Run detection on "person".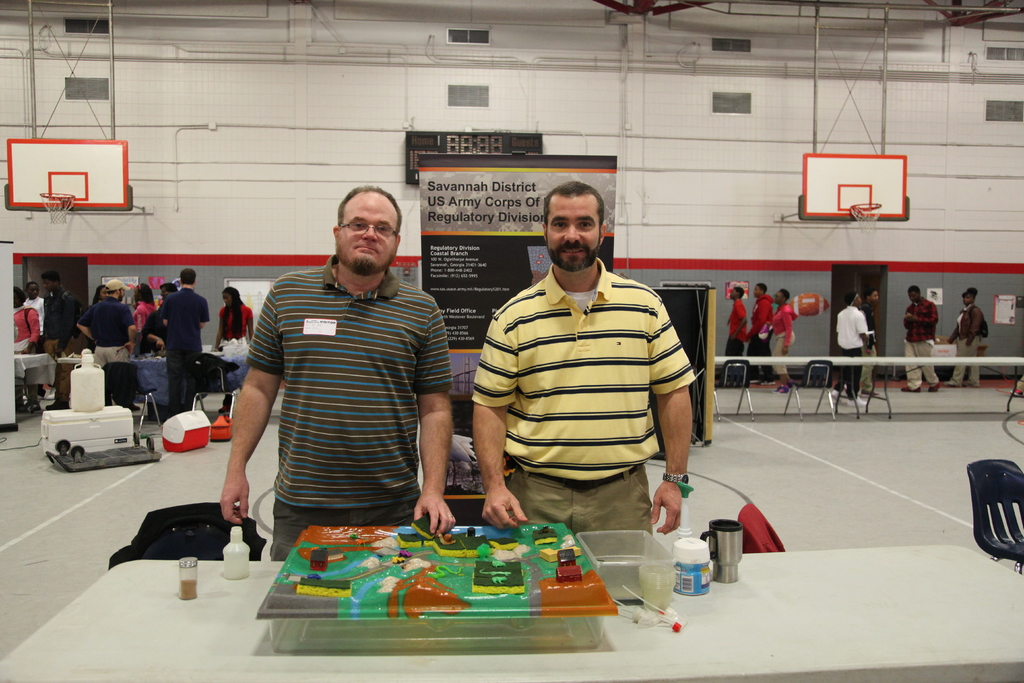
Result: rect(908, 286, 940, 394).
